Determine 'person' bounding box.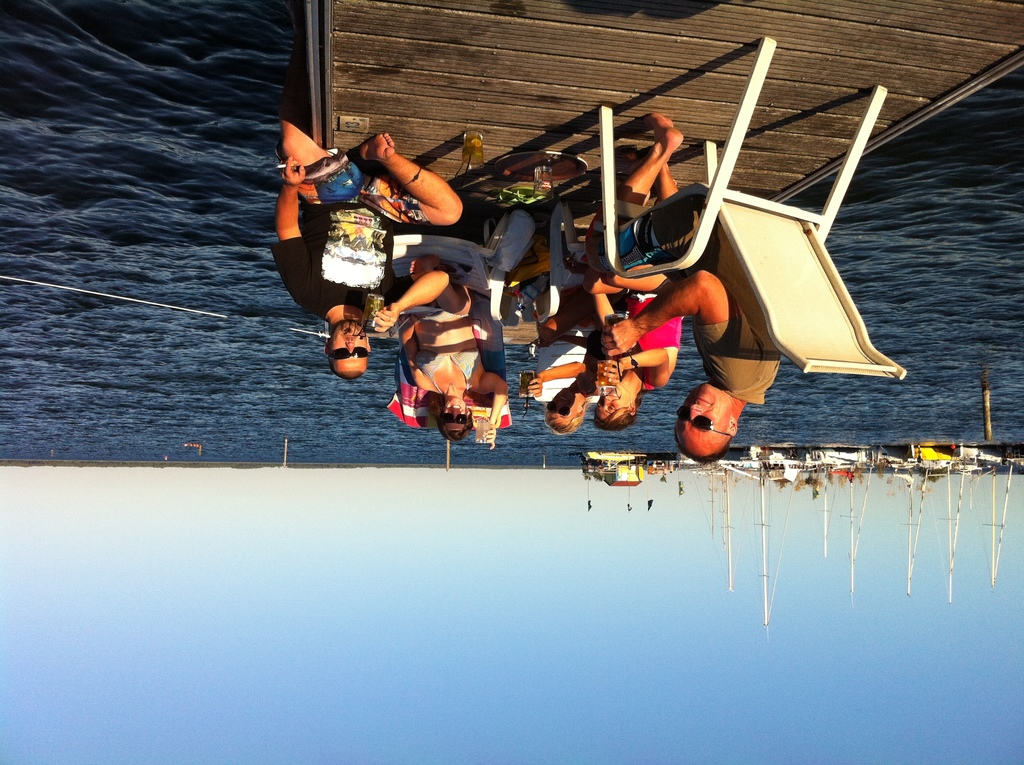
Determined: BBox(404, 276, 497, 457).
